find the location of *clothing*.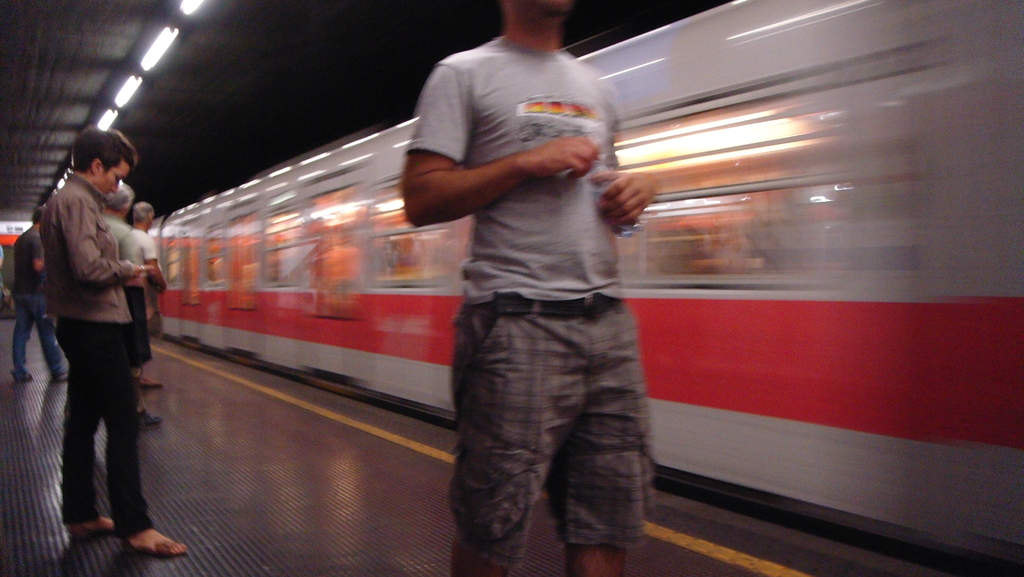
Location: rect(1, 216, 74, 389).
